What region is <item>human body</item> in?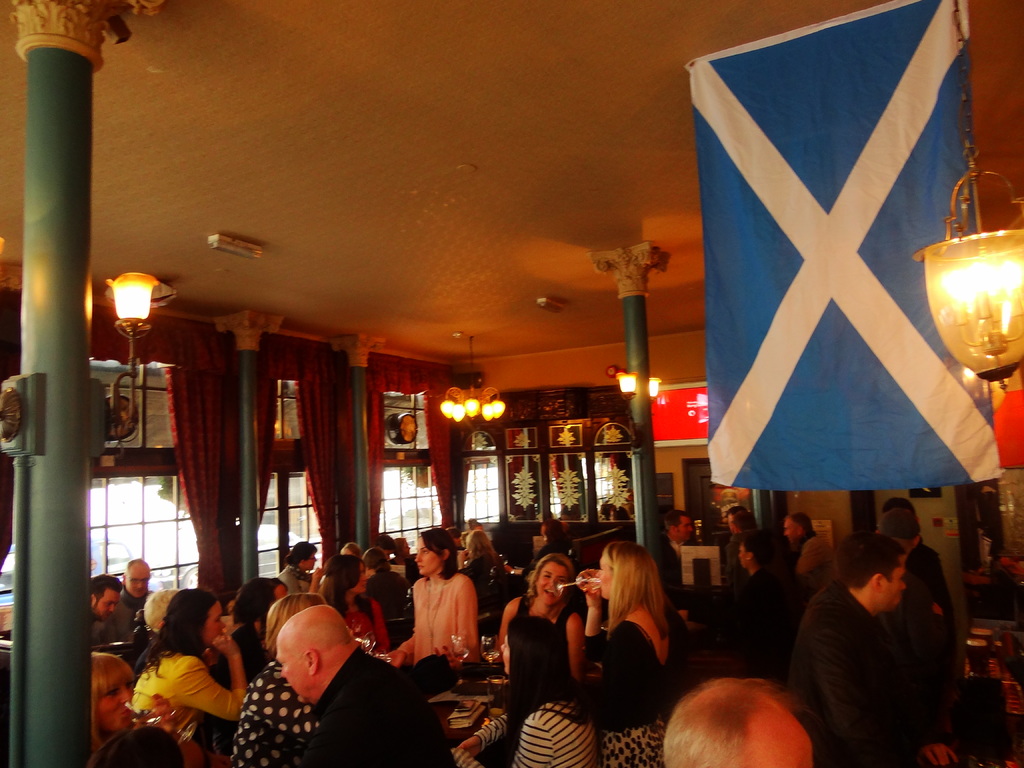
[780,514,836,598].
